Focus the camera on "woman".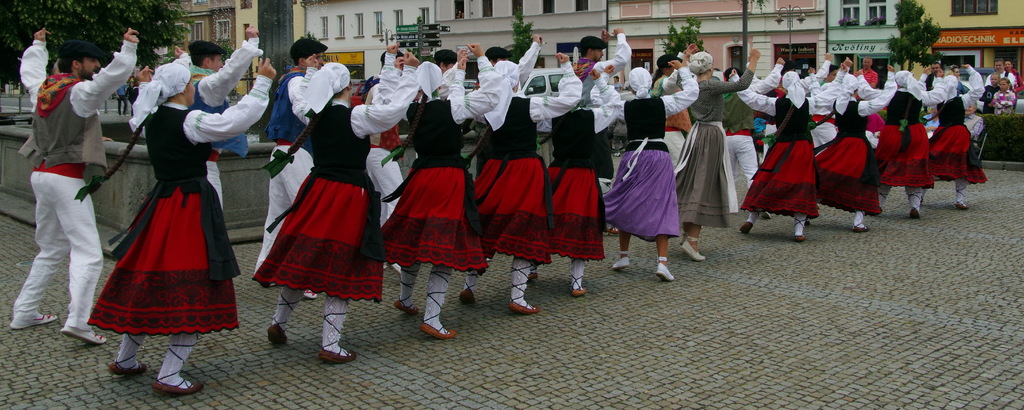
Focus region: 806,59,900,238.
